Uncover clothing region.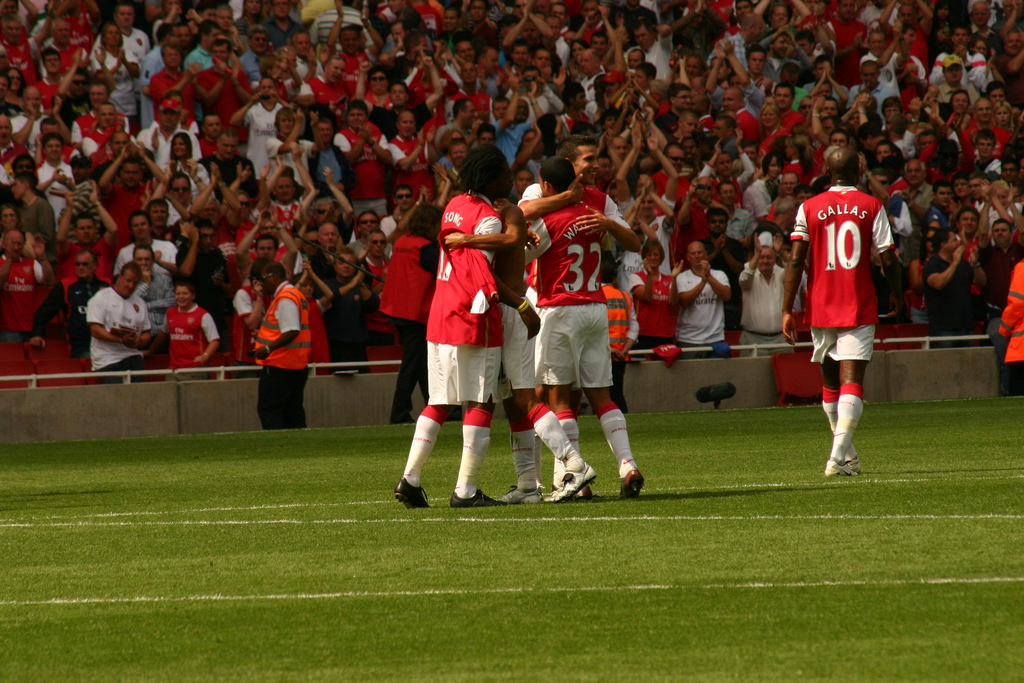
Uncovered: locate(38, 160, 76, 227).
